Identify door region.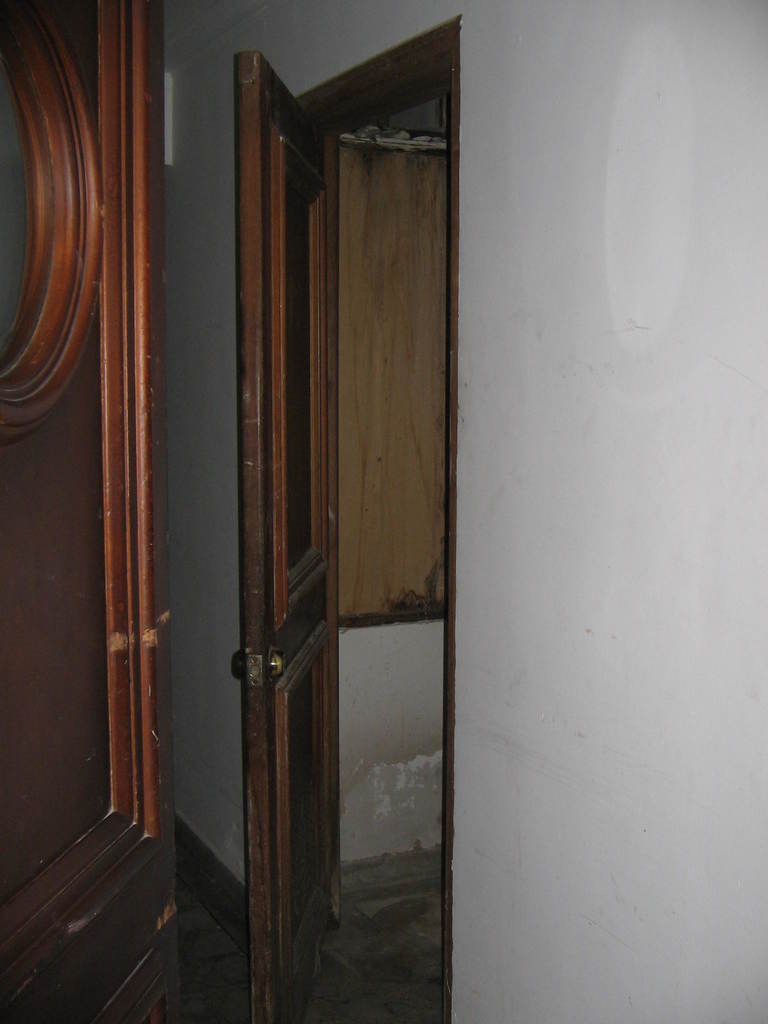
Region: [left=204, top=0, right=458, bottom=1023].
